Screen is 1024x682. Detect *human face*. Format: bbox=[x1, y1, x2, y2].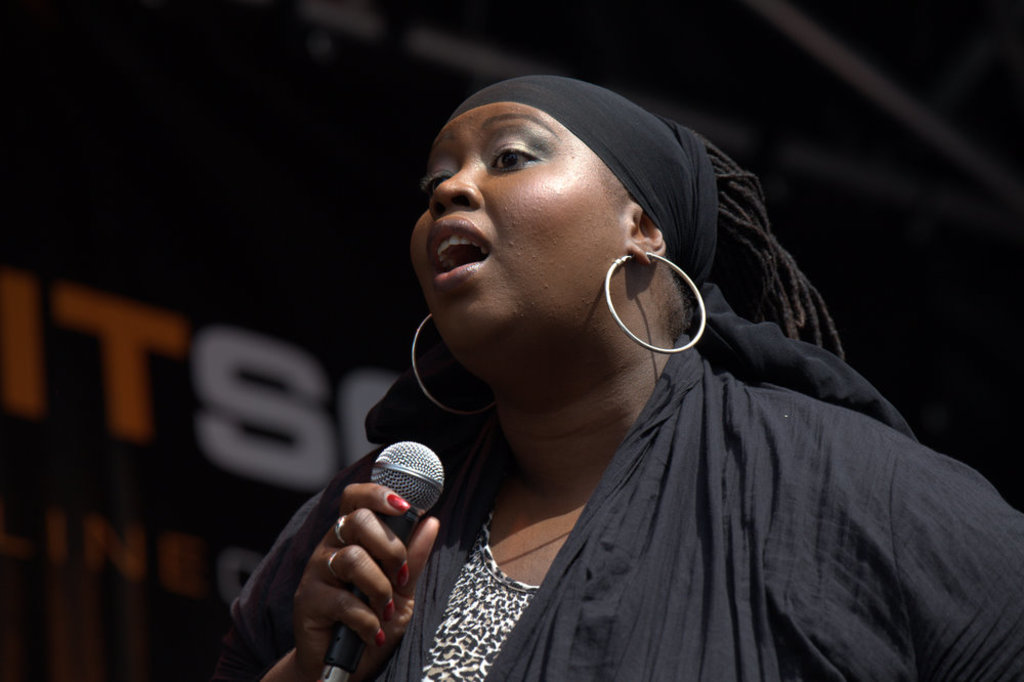
bbox=[413, 106, 626, 353].
